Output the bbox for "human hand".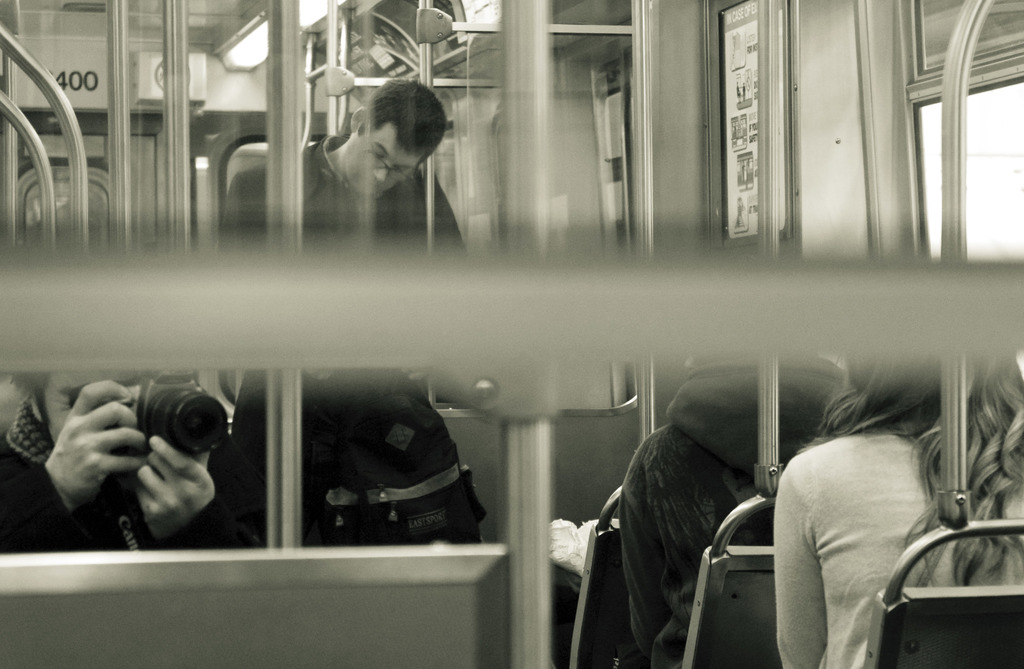
128:431:220:545.
